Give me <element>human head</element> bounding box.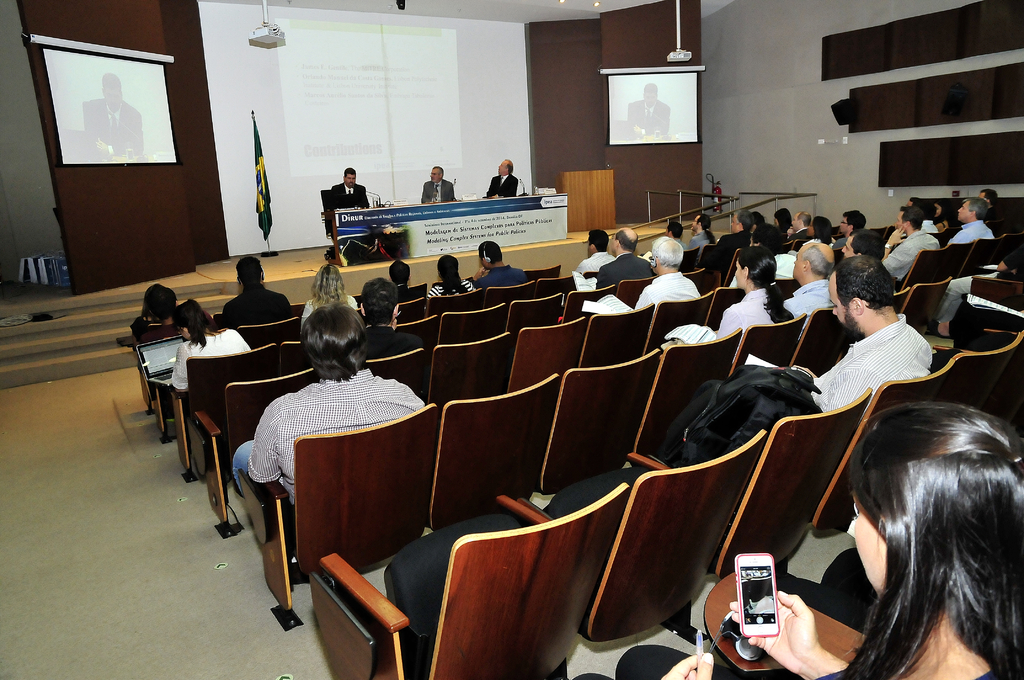
x1=804, y1=216, x2=831, y2=239.
